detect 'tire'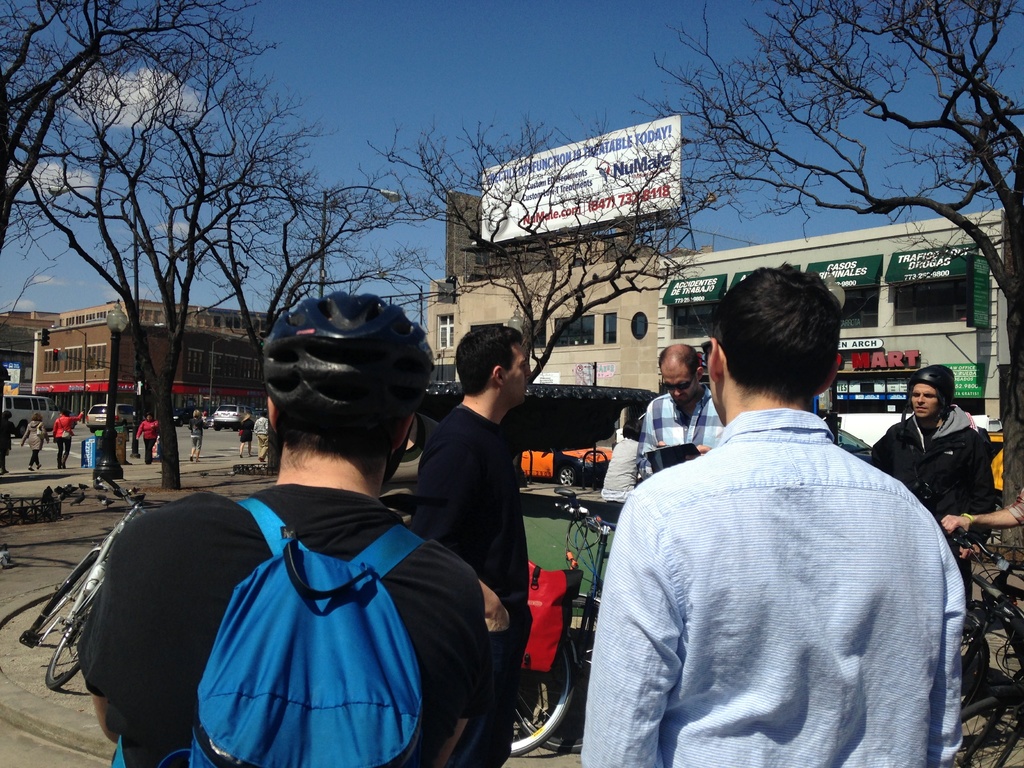
x1=46, y1=591, x2=95, y2=690
